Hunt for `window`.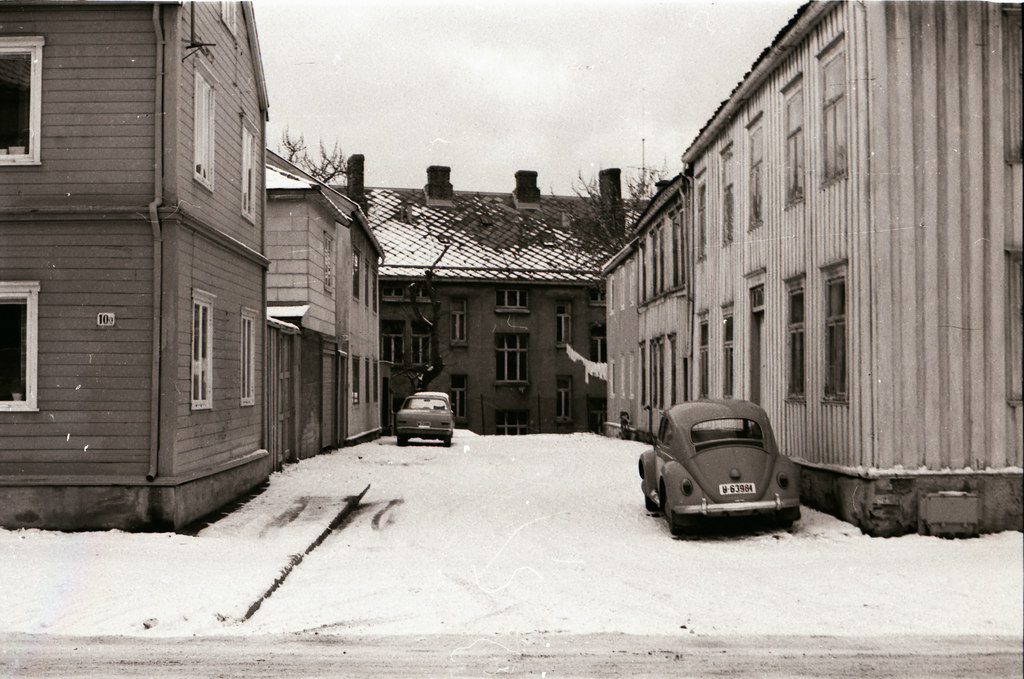
Hunted down at x1=366, y1=260, x2=372, y2=309.
